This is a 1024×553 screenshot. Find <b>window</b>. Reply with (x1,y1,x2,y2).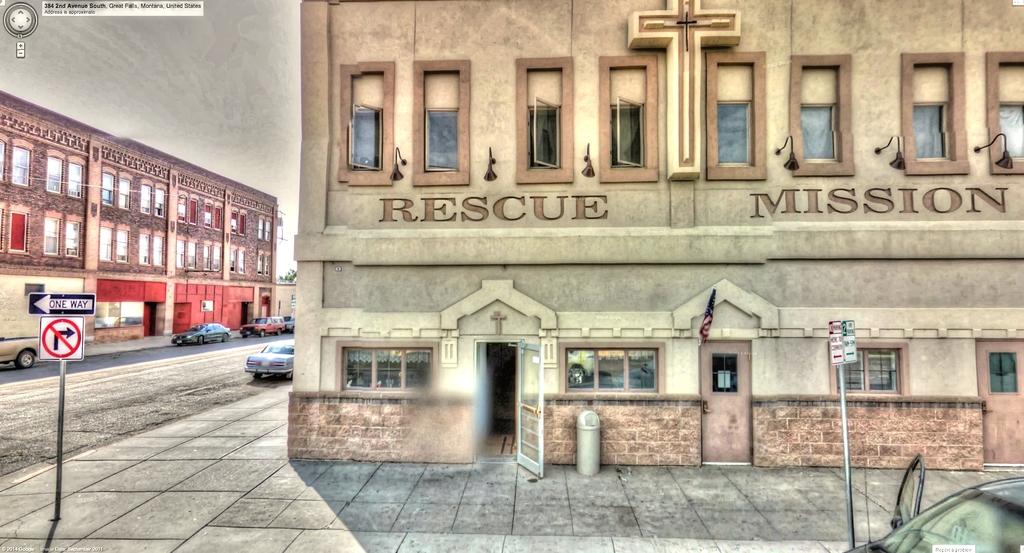
(915,101,948,163).
